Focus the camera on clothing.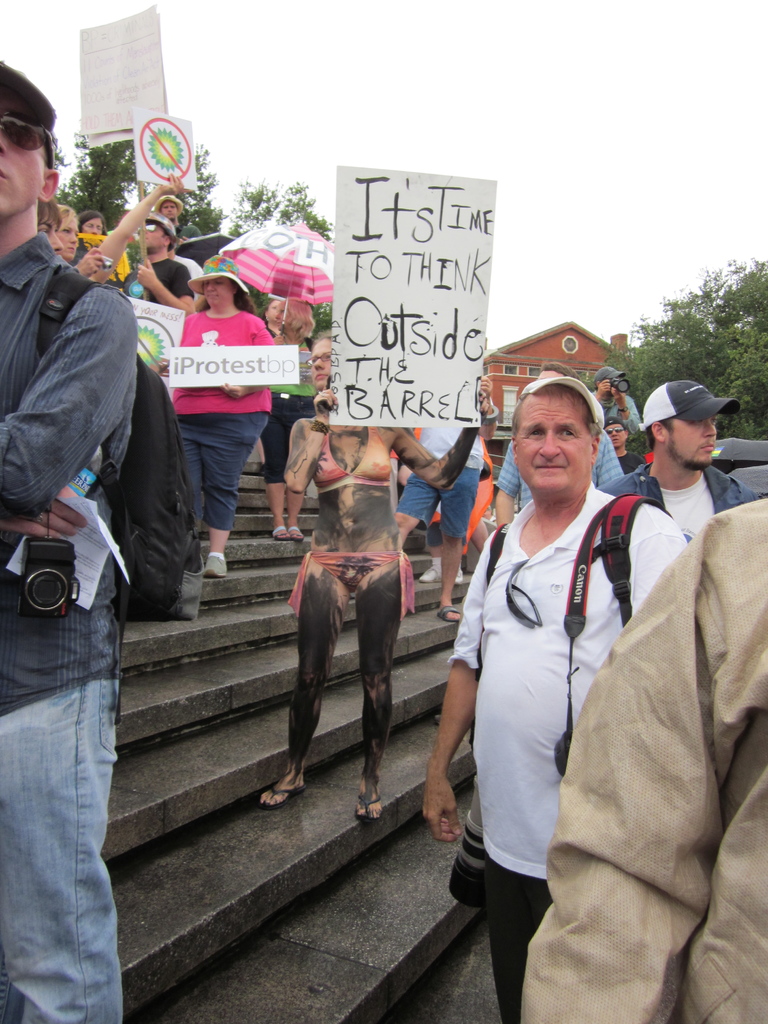
Focus region: [left=524, top=495, right=767, bottom=1023].
